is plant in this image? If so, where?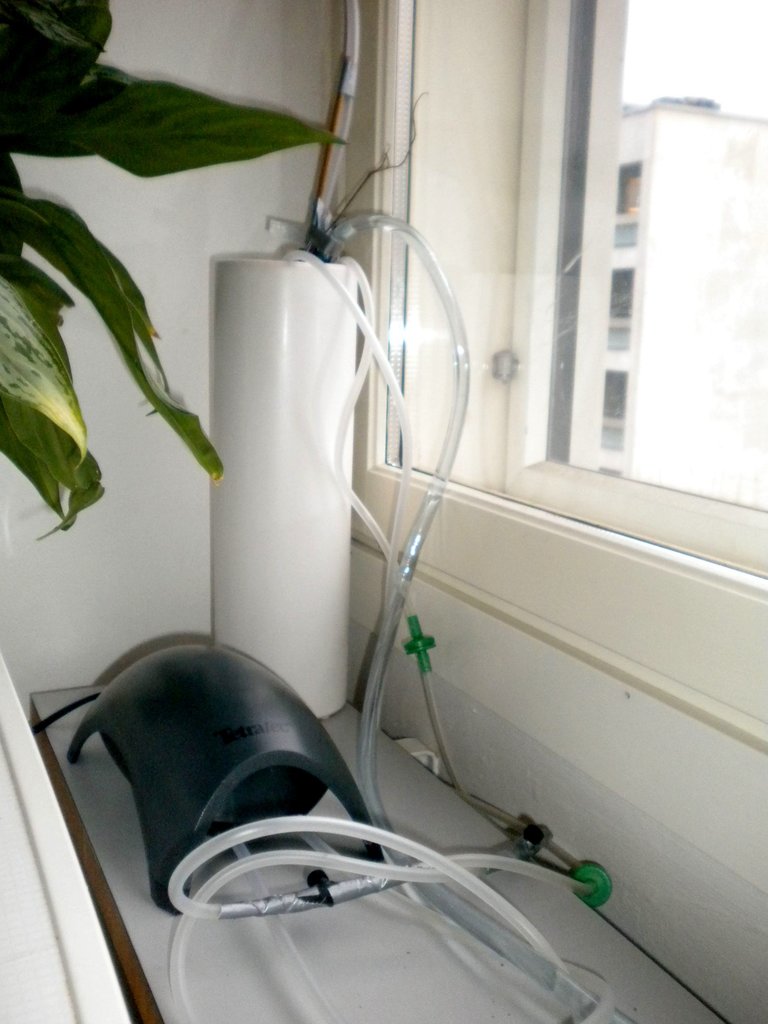
Yes, at bbox=(0, 0, 343, 545).
